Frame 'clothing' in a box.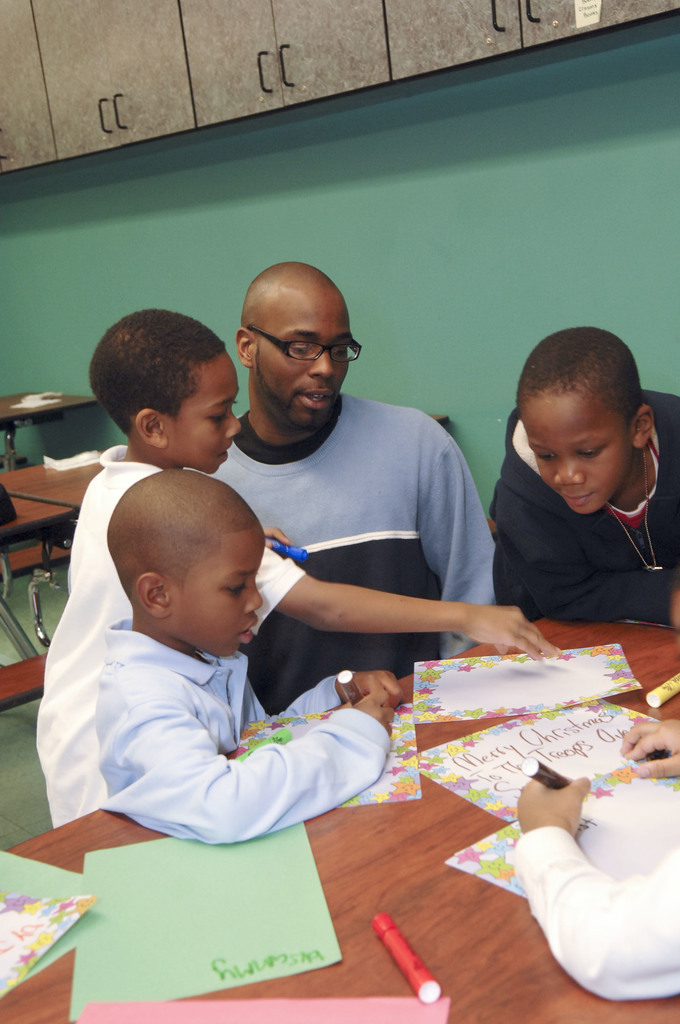
BBox(90, 608, 389, 844).
